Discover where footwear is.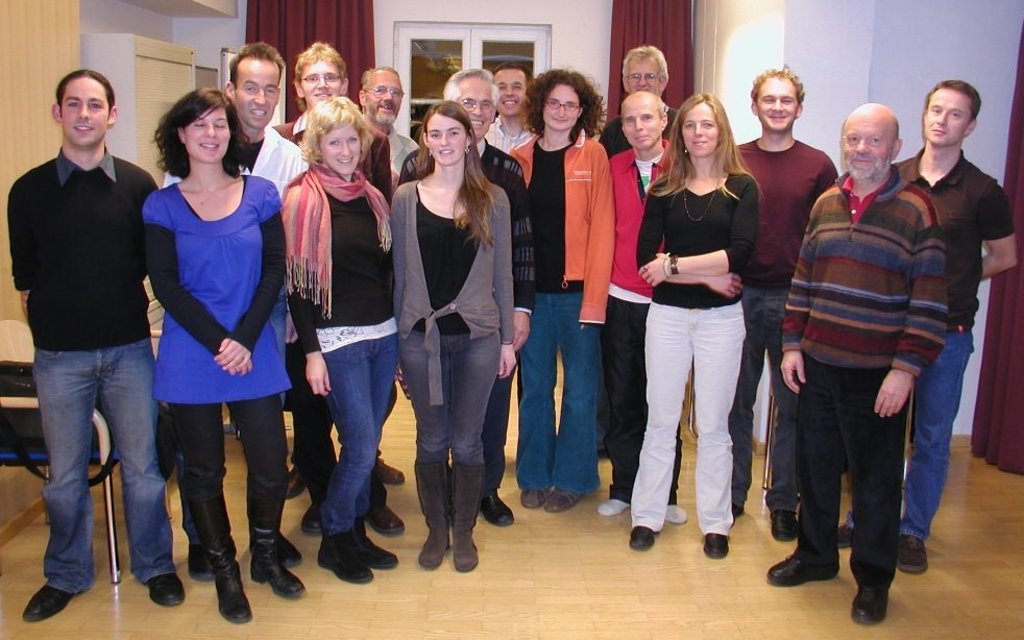
Discovered at Rect(150, 565, 185, 605).
